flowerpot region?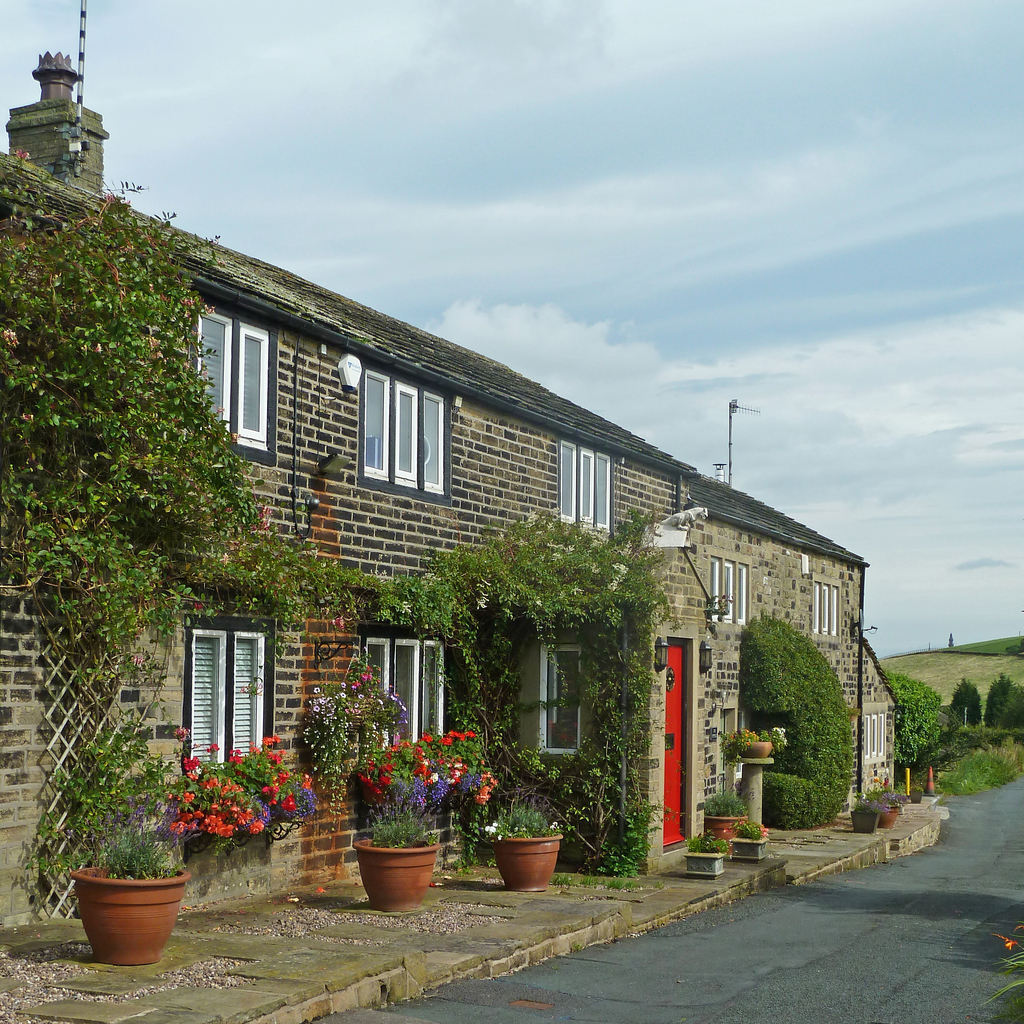
Rect(847, 810, 879, 835)
